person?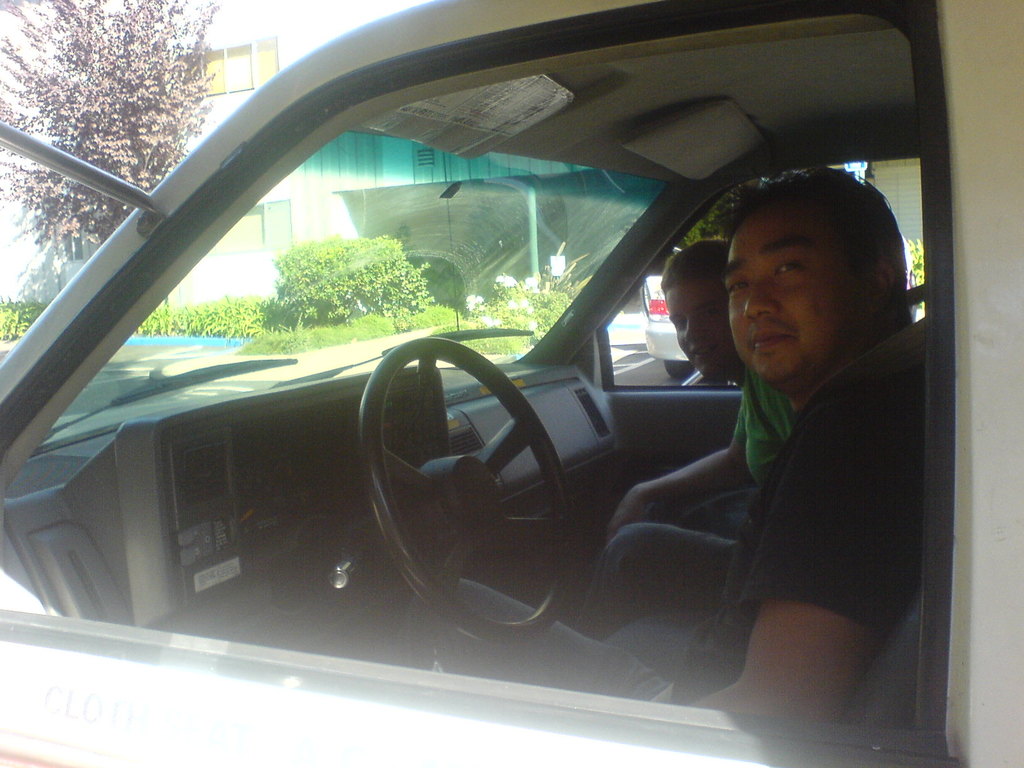
(left=387, top=162, right=933, bottom=729)
